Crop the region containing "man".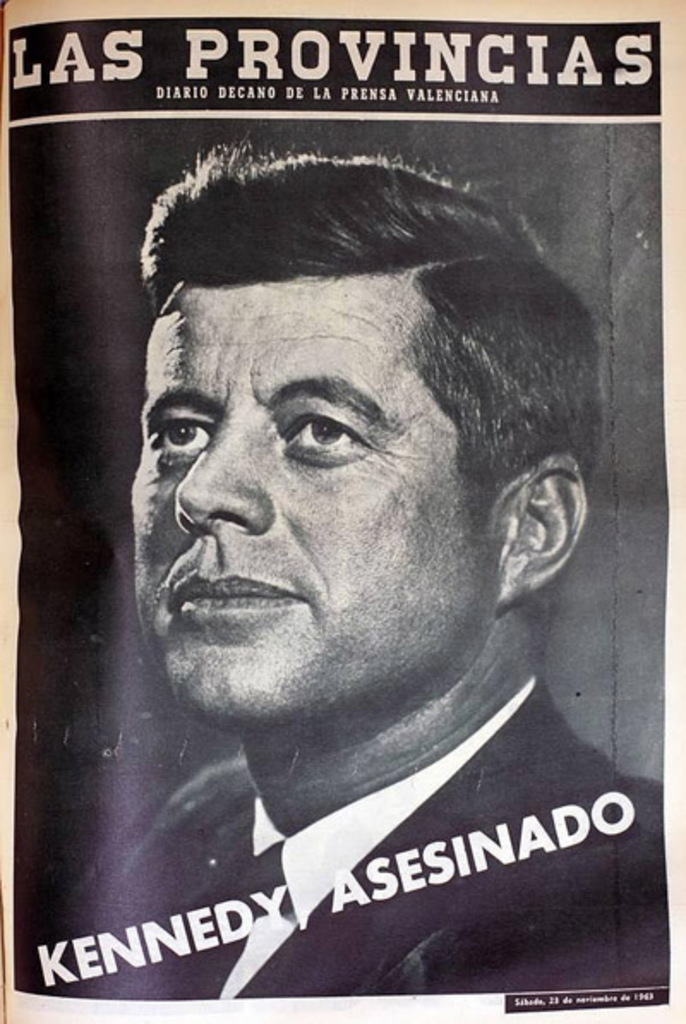
Crop region: [x1=19, y1=127, x2=665, y2=964].
